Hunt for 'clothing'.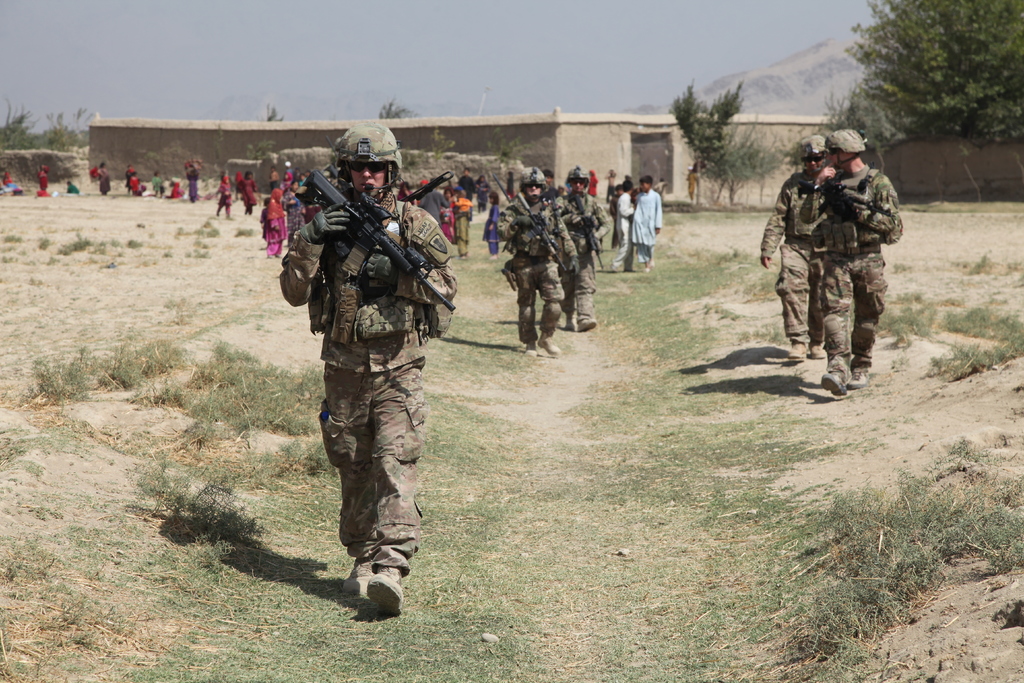
Hunted down at <bbox>150, 176, 163, 197</bbox>.
